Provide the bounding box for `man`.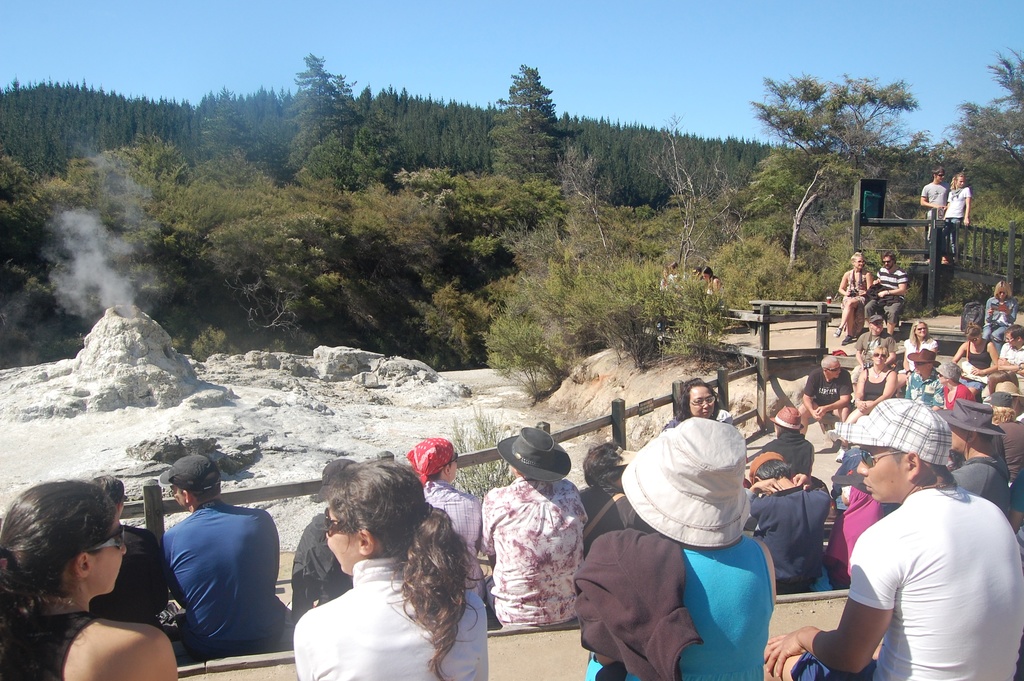
{"left": 84, "top": 473, "right": 179, "bottom": 645}.
